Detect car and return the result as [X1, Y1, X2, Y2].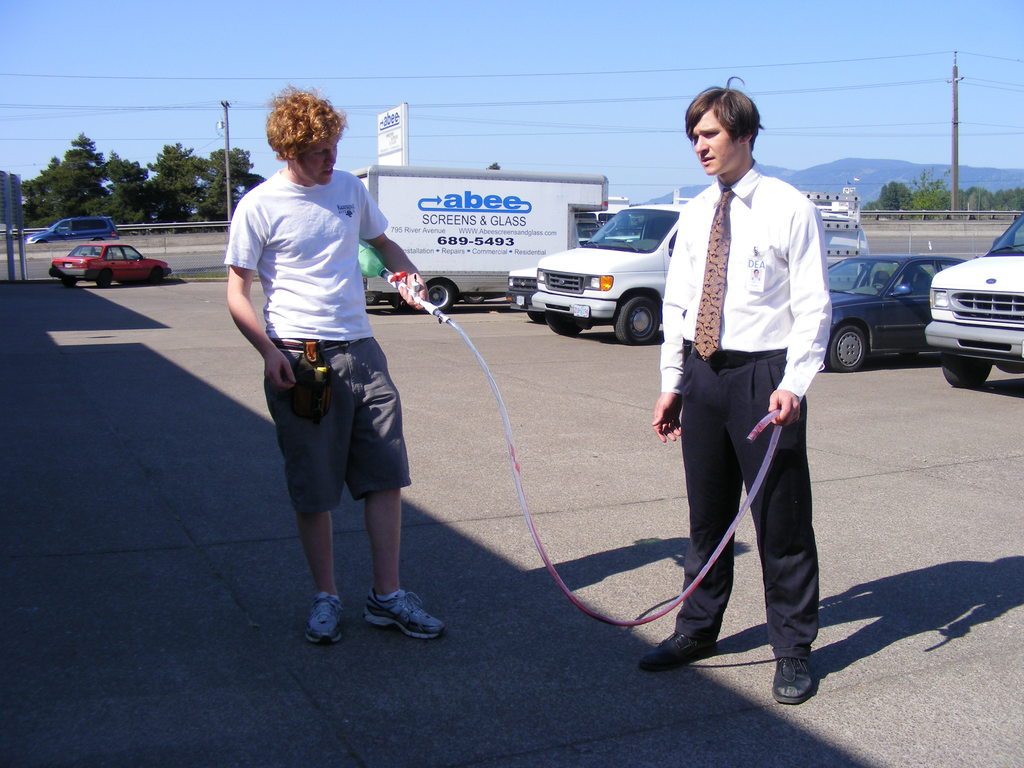
[917, 230, 1023, 380].
